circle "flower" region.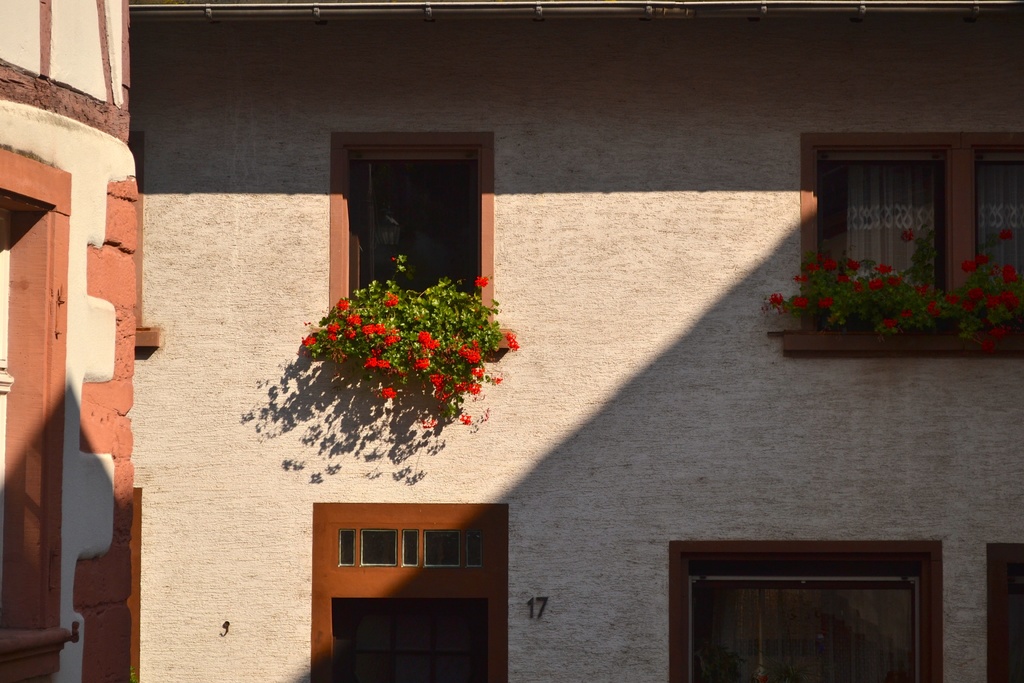
Region: bbox=(383, 288, 399, 308).
